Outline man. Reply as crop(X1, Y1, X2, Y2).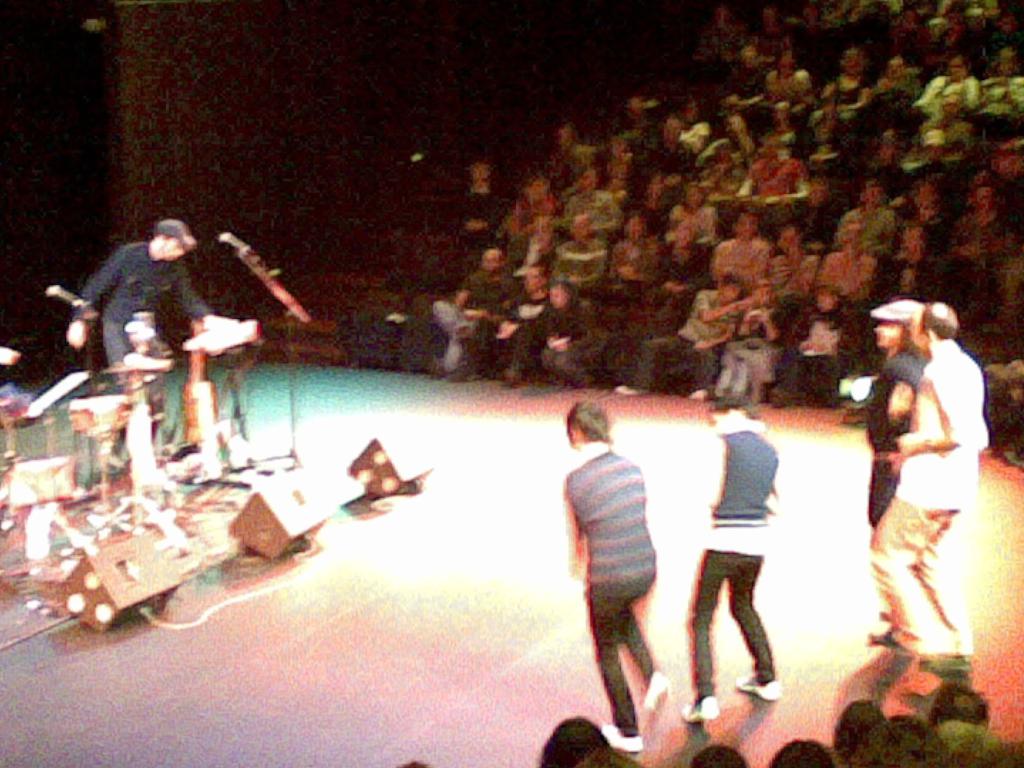
crop(924, 684, 988, 729).
